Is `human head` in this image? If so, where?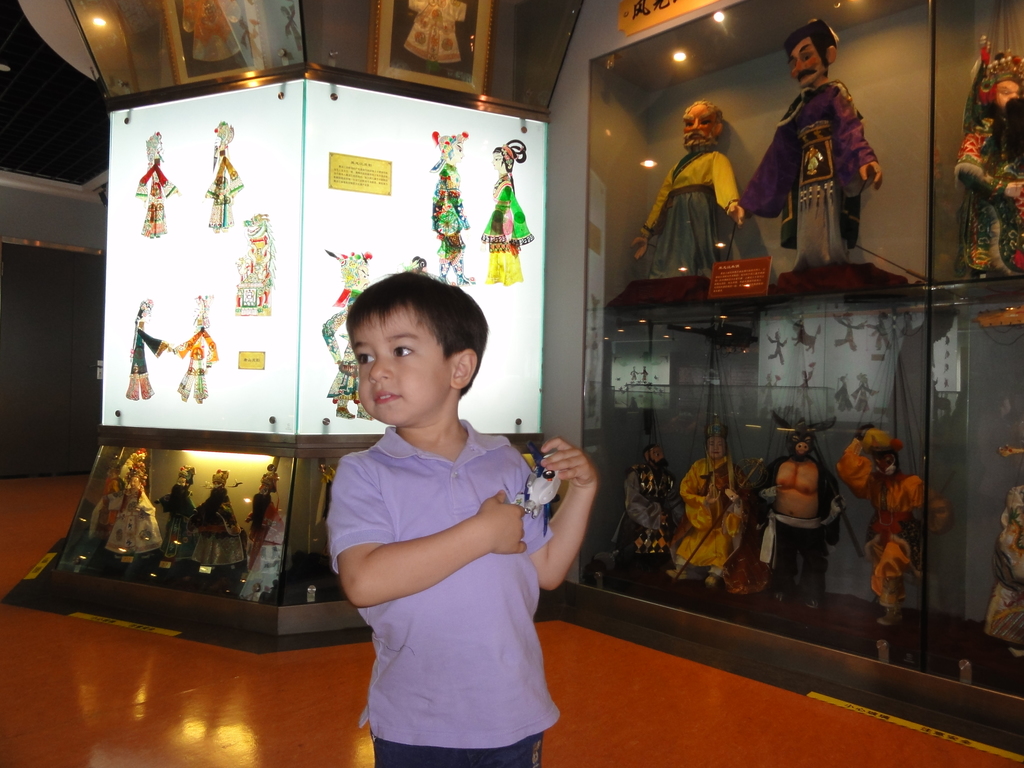
Yes, at region(148, 134, 163, 159).
